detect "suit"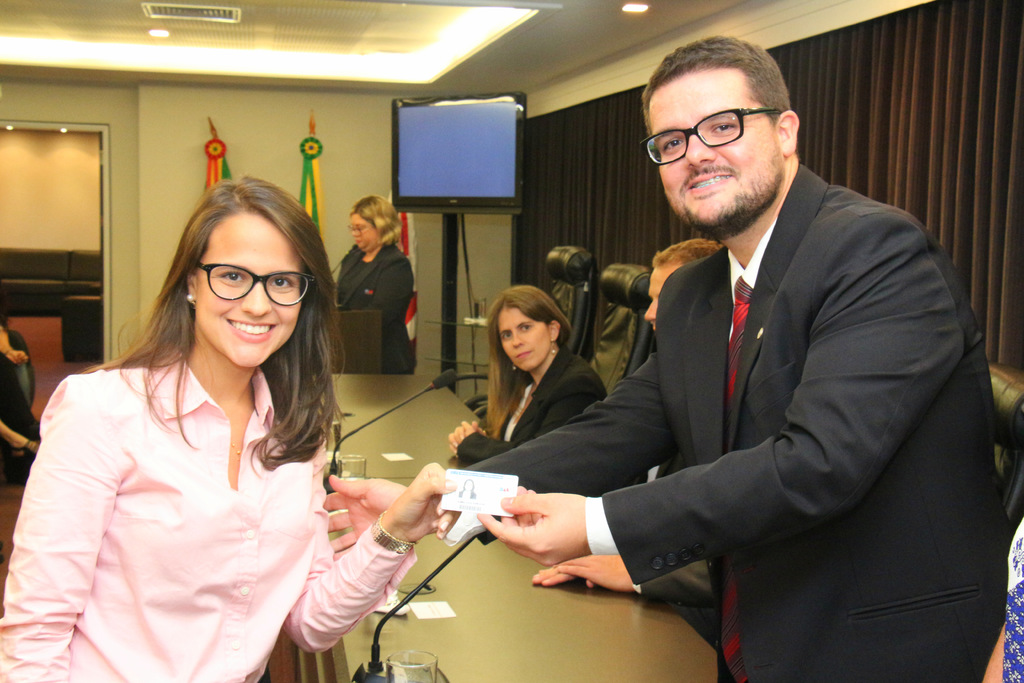
[x1=337, y1=242, x2=413, y2=372]
